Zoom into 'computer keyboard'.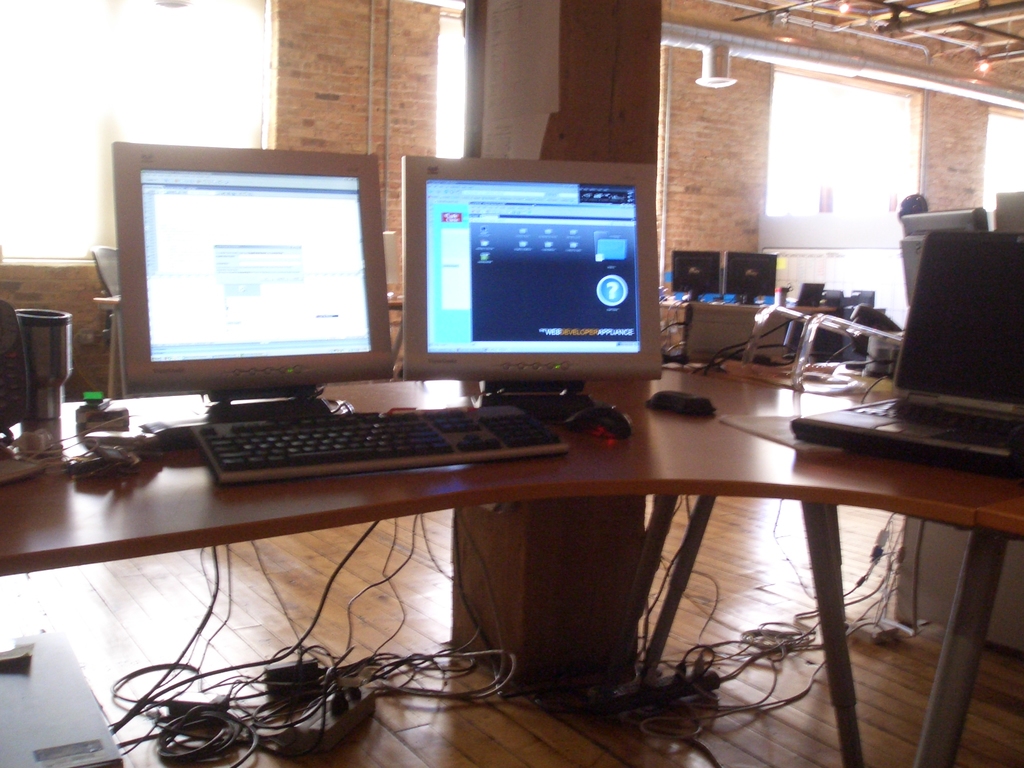
Zoom target: 850, 394, 1023, 447.
